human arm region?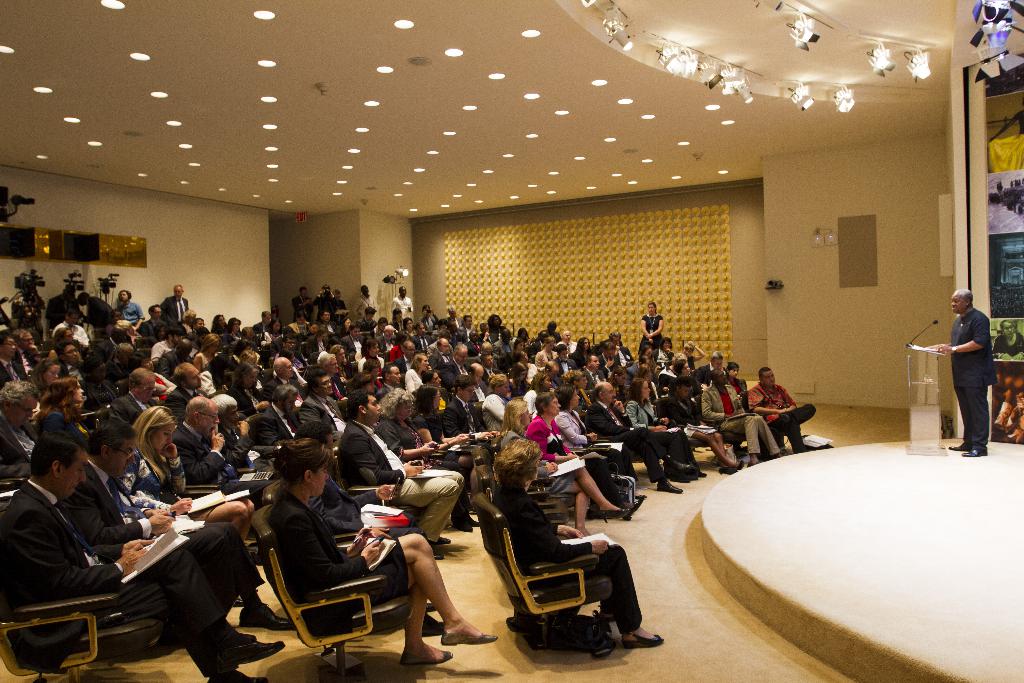
locate(780, 393, 794, 413)
